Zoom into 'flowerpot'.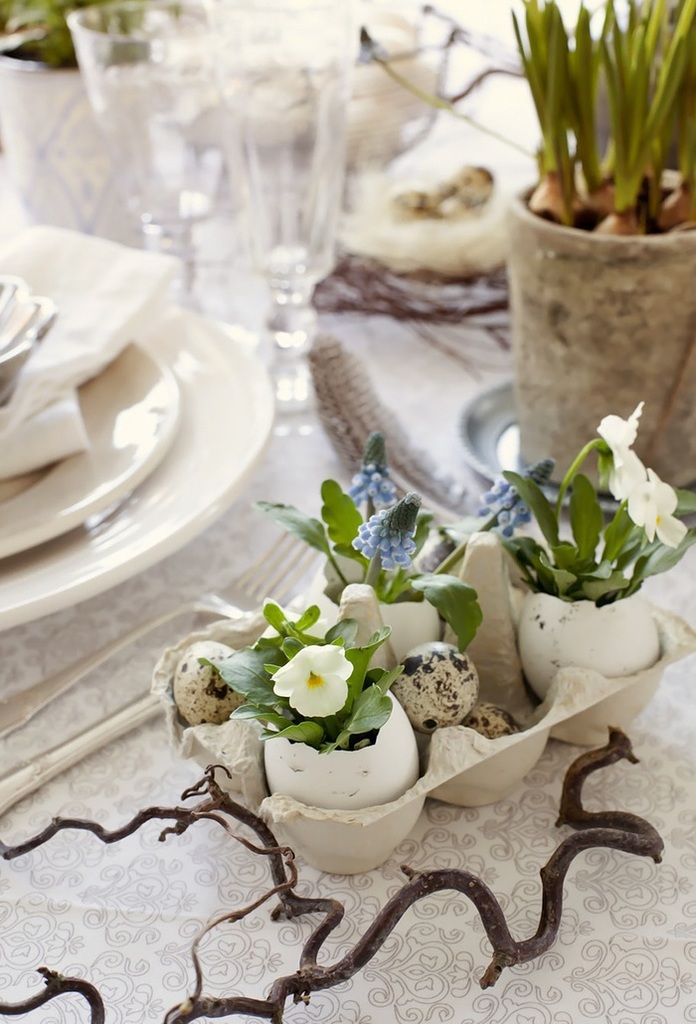
Zoom target: Rect(510, 164, 695, 490).
